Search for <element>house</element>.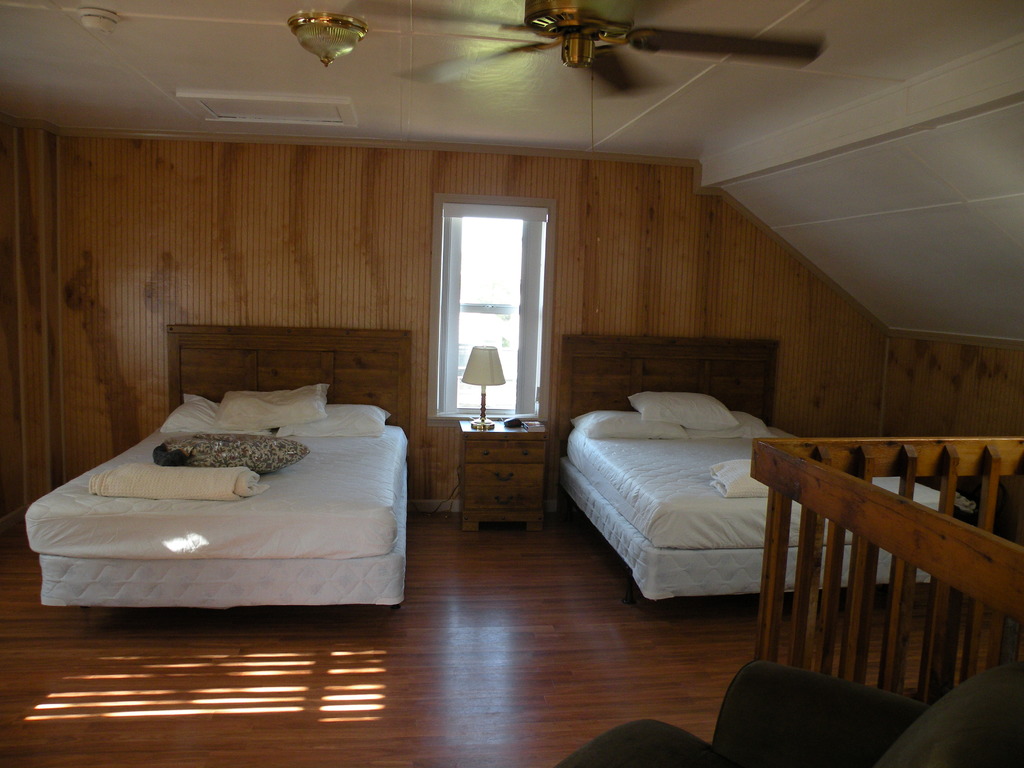
Found at <box>0,0,1023,698</box>.
